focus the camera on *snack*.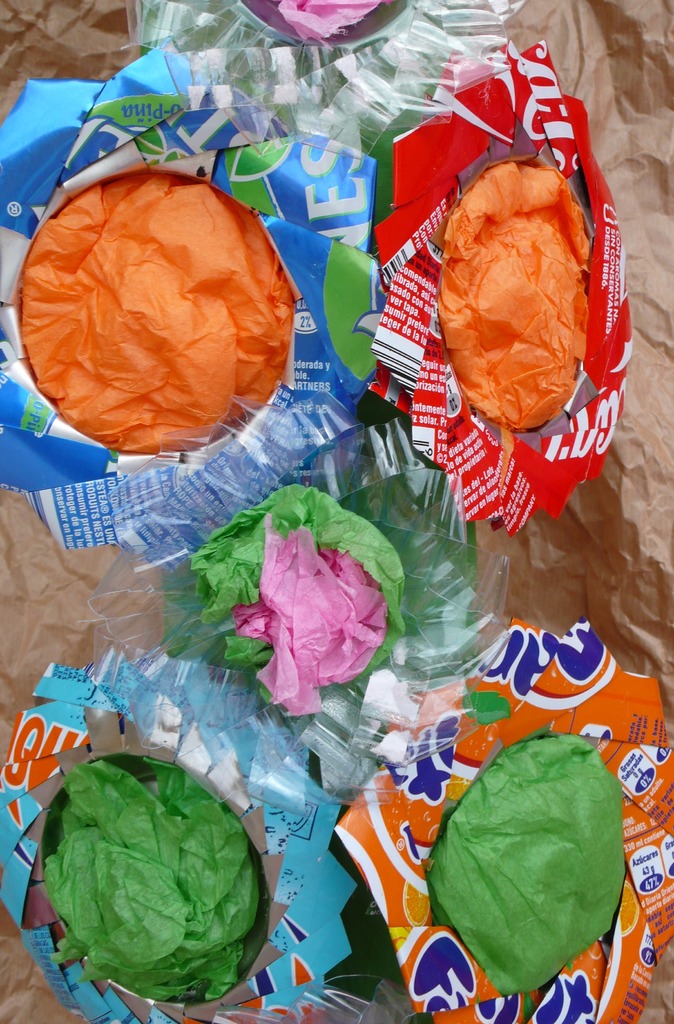
Focus region: 397,154,607,506.
